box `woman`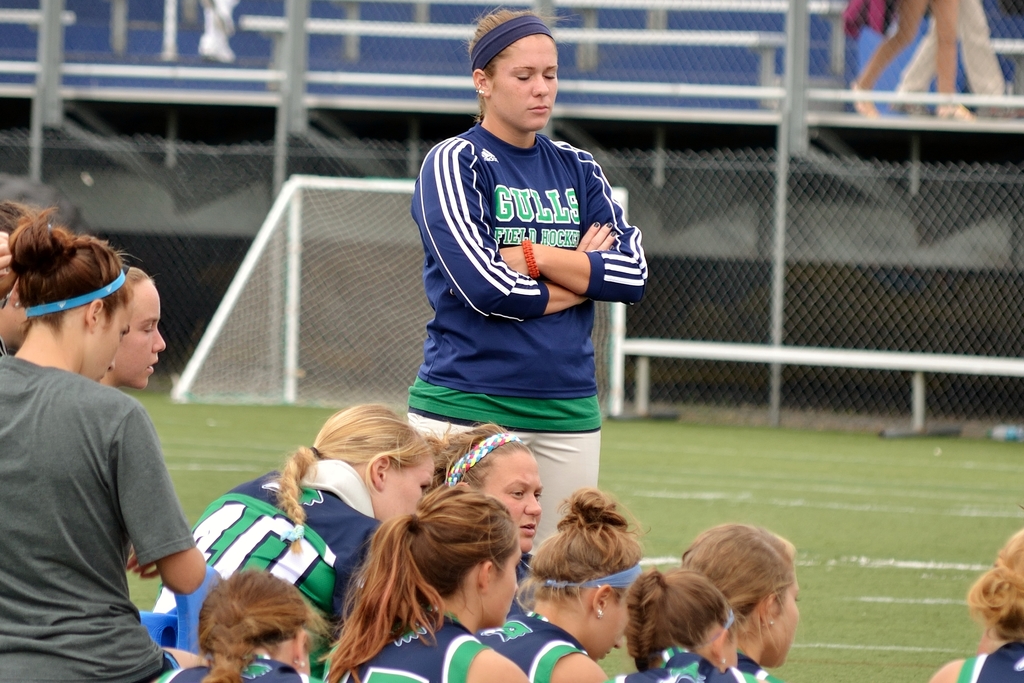
[x1=154, y1=569, x2=325, y2=682]
